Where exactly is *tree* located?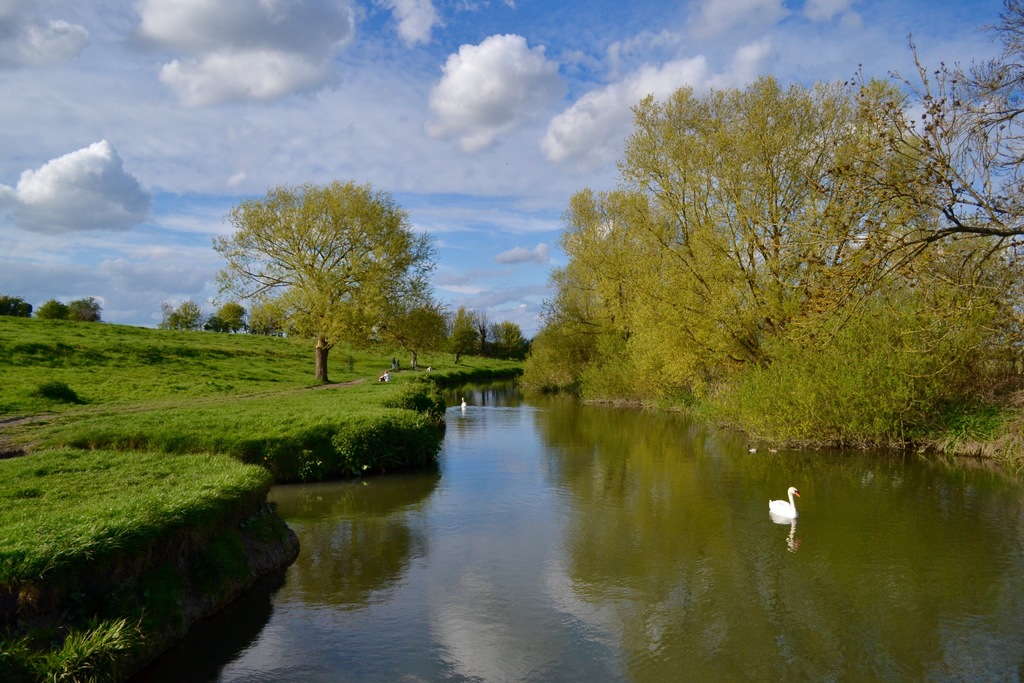
Its bounding box is rect(860, 0, 1023, 325).
